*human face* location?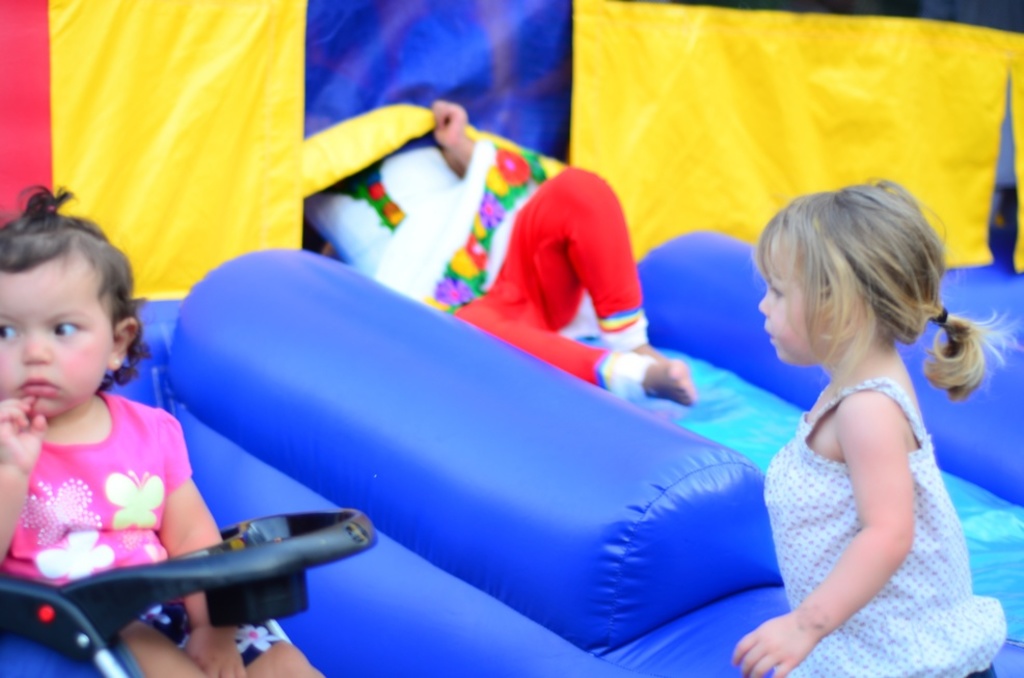
(left=759, top=239, right=827, bottom=365)
